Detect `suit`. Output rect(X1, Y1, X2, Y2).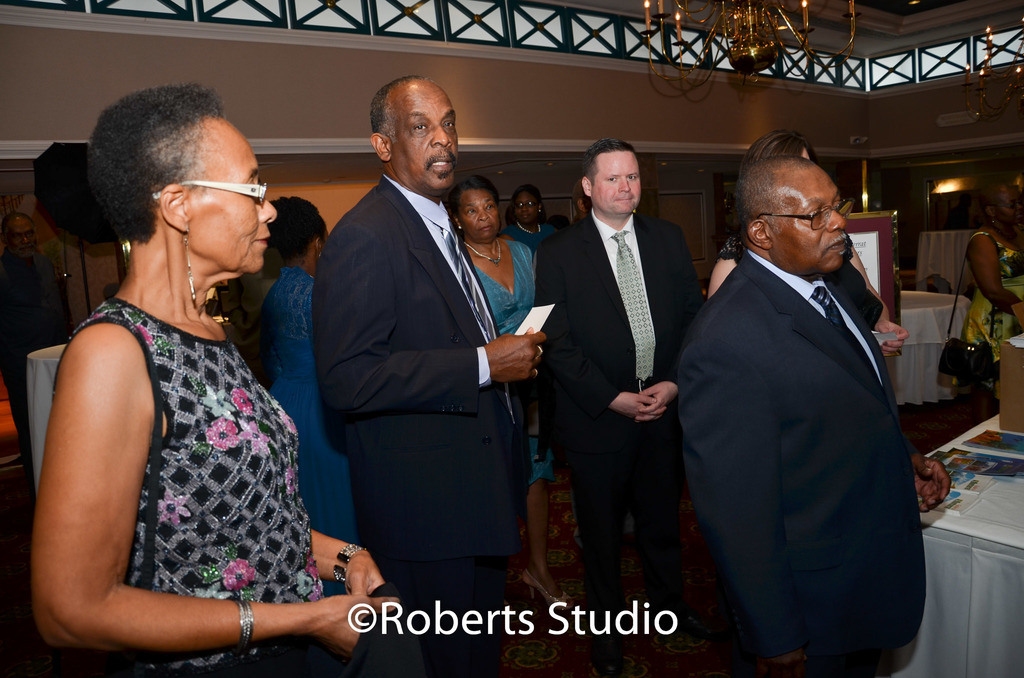
rect(673, 156, 939, 668).
